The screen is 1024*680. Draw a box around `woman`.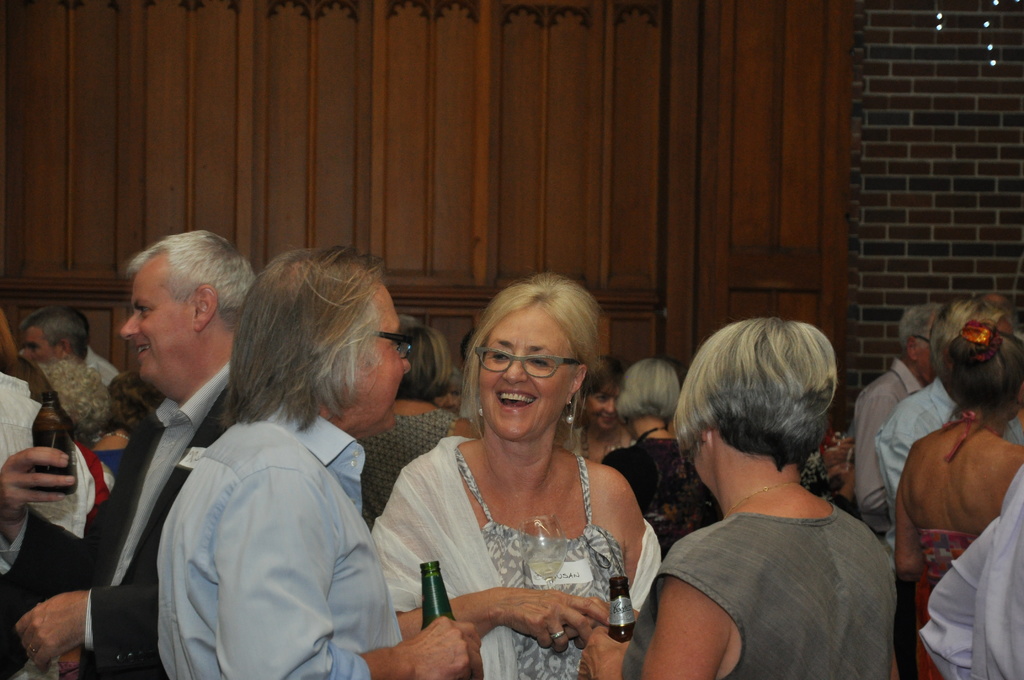
<box>433,366,466,414</box>.
